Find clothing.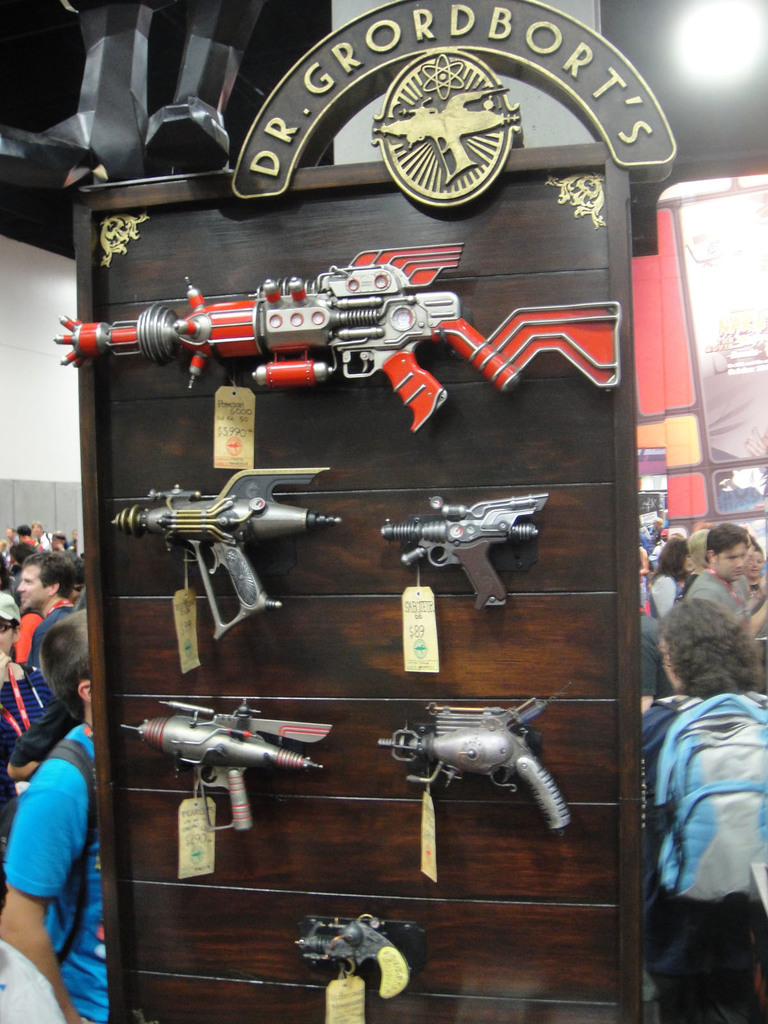
(x1=4, y1=636, x2=109, y2=1011).
